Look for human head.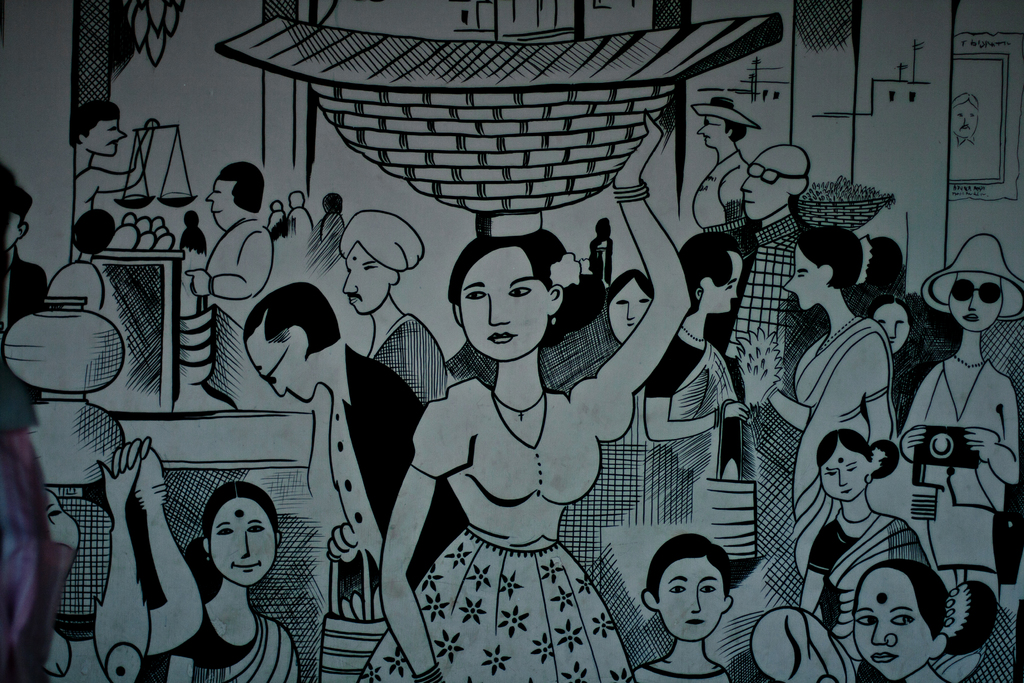
Found: 852, 556, 951, 682.
